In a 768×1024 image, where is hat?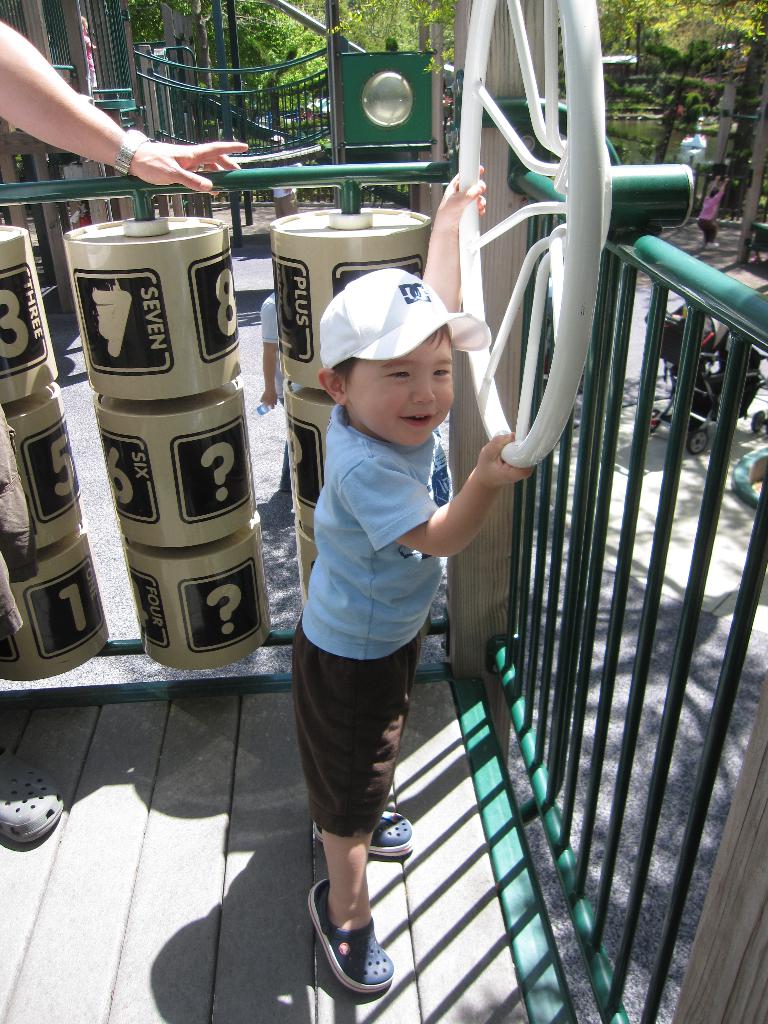
[321, 264, 489, 371].
